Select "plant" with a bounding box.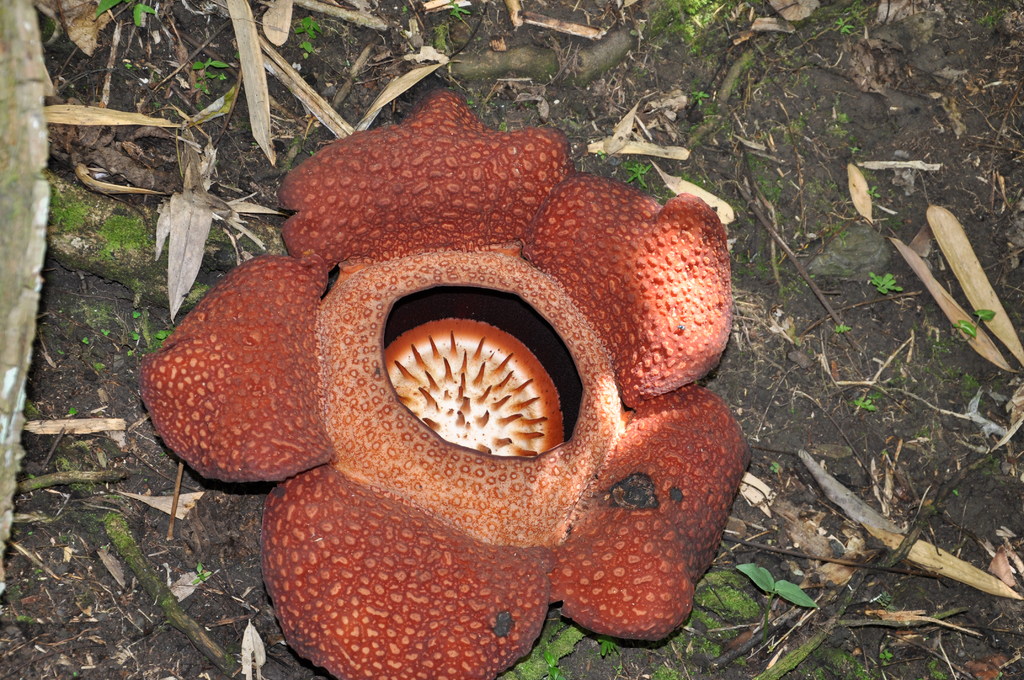
bbox=[836, 109, 858, 152].
